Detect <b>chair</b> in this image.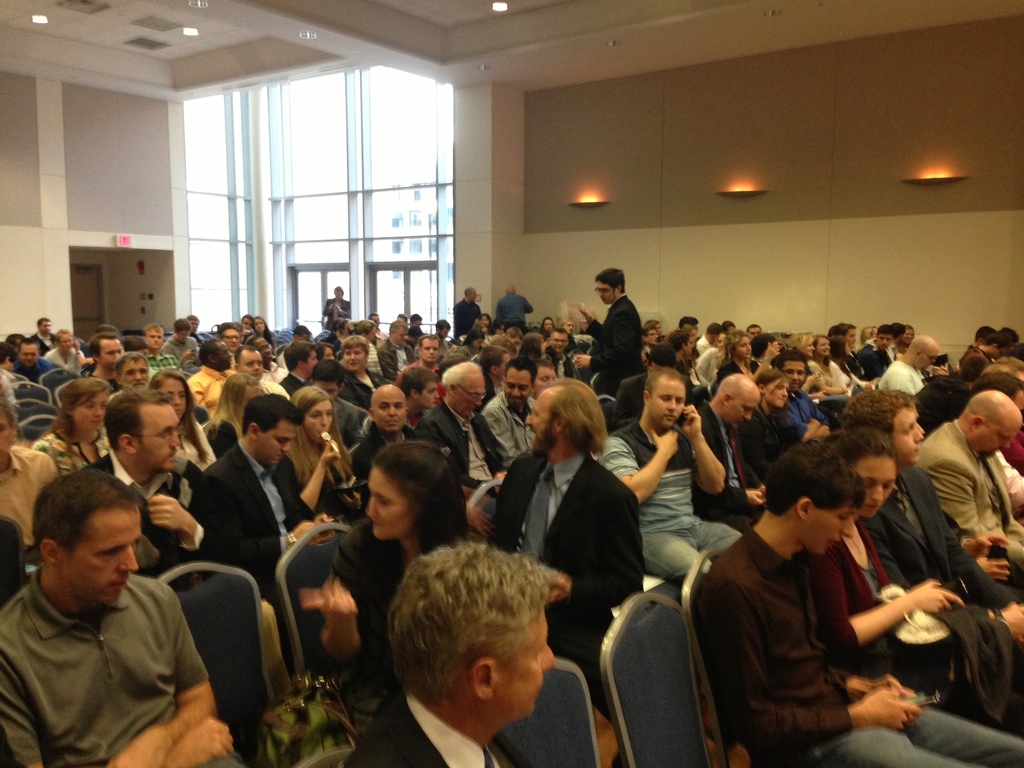
Detection: select_region(679, 544, 760, 767).
